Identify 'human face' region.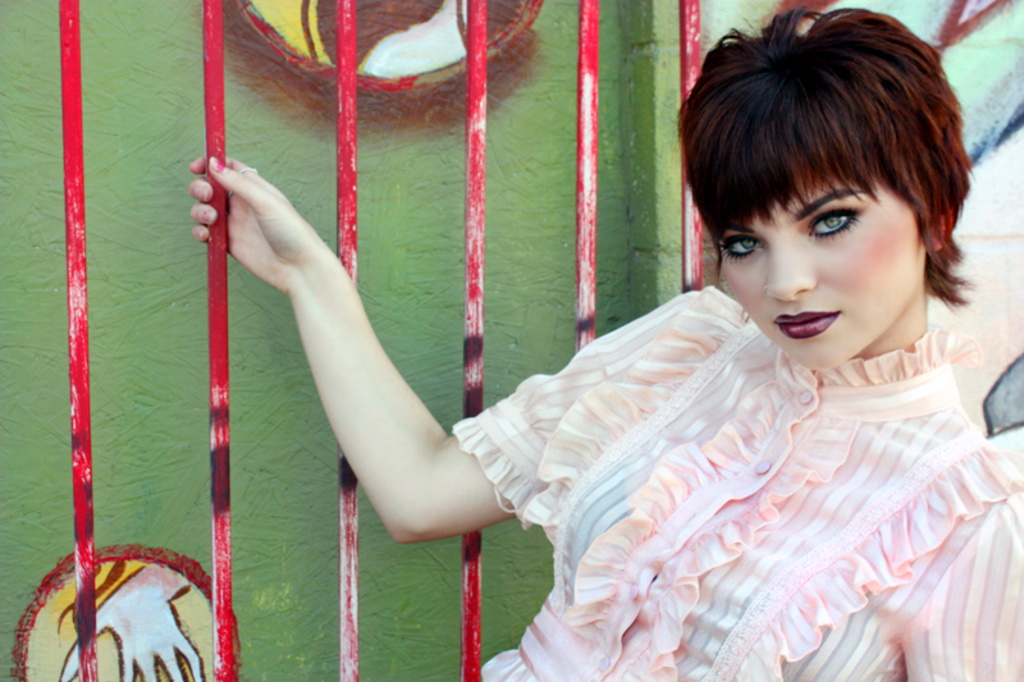
Region: 718/186/923/369.
